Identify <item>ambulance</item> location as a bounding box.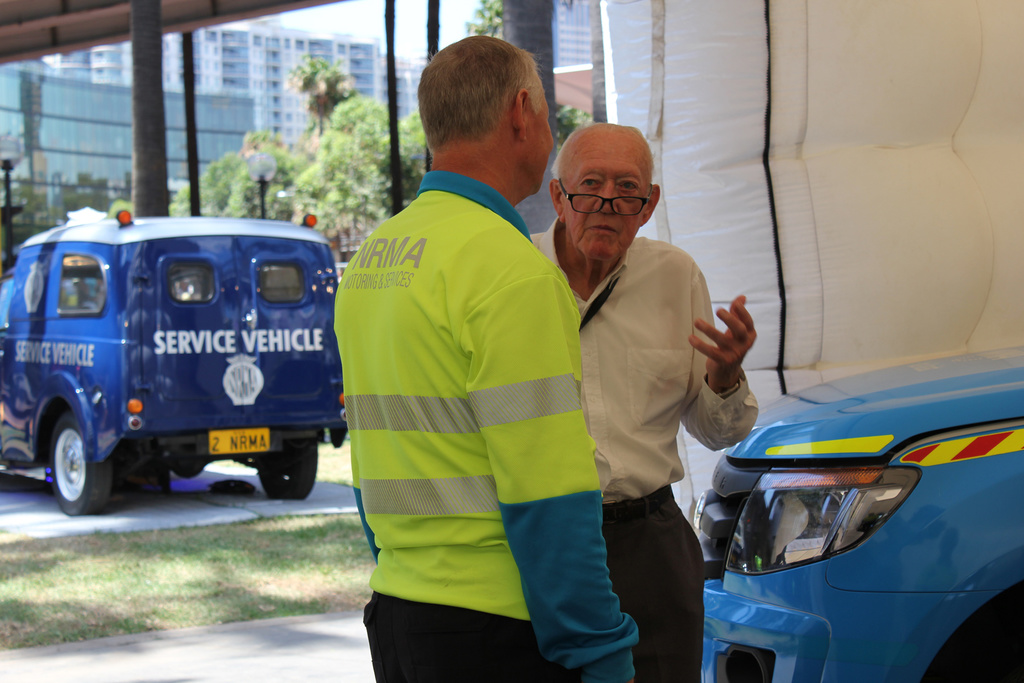
region(0, 202, 349, 517).
